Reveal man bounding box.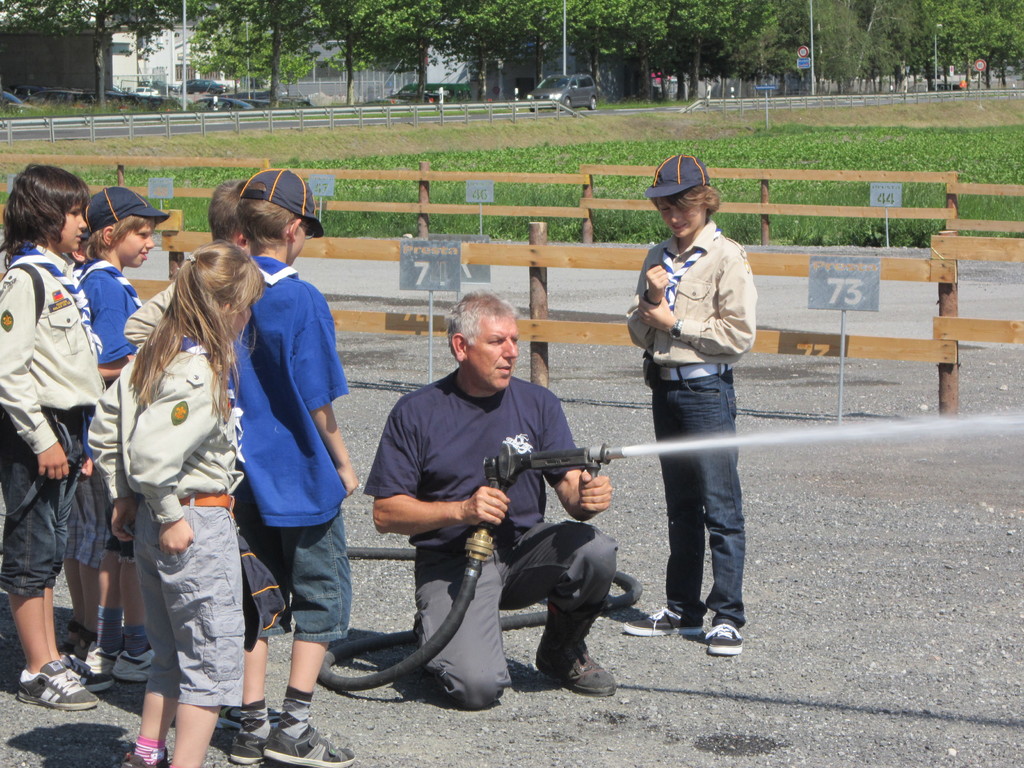
Revealed: (348,291,620,721).
